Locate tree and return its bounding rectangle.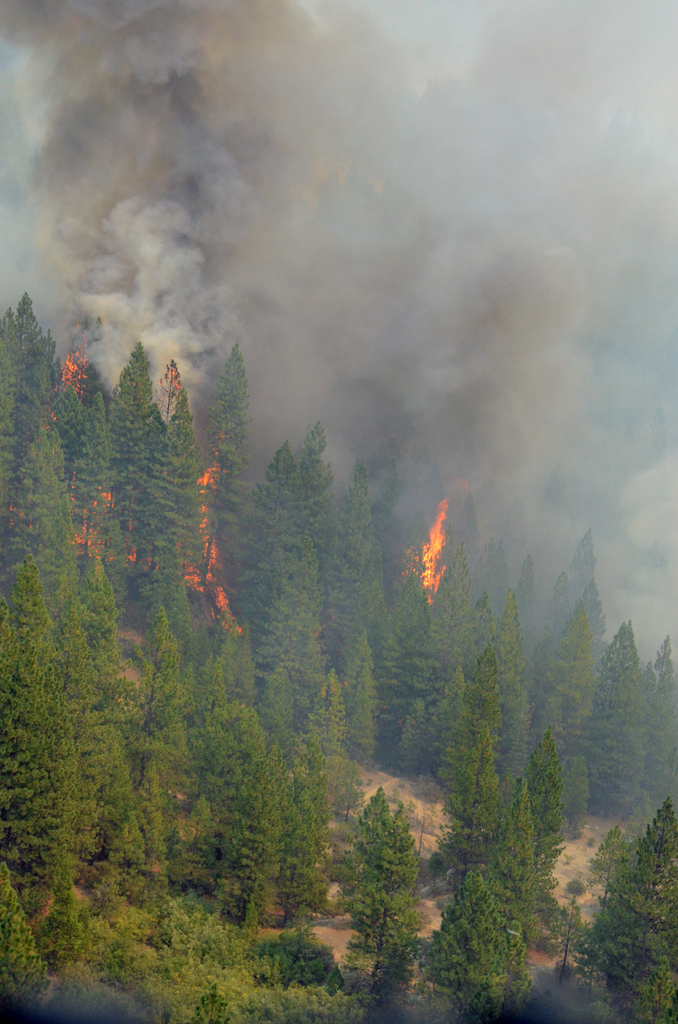
{"left": 332, "top": 759, "right": 446, "bottom": 962}.
